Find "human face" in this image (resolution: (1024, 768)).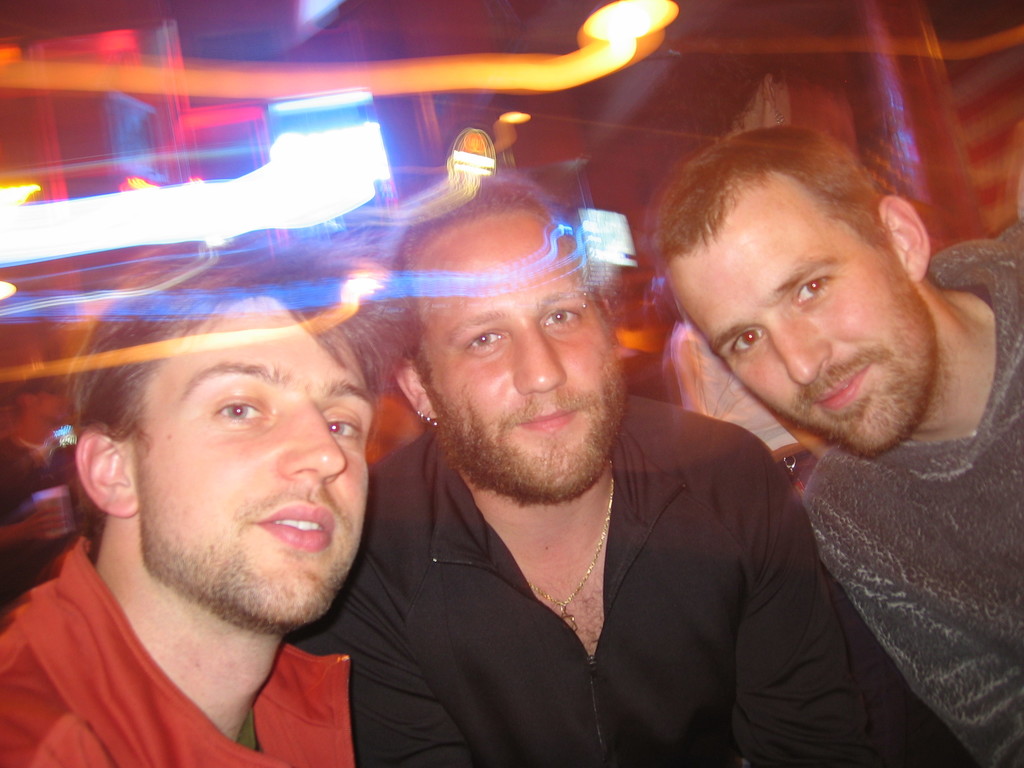
[134, 292, 378, 623].
